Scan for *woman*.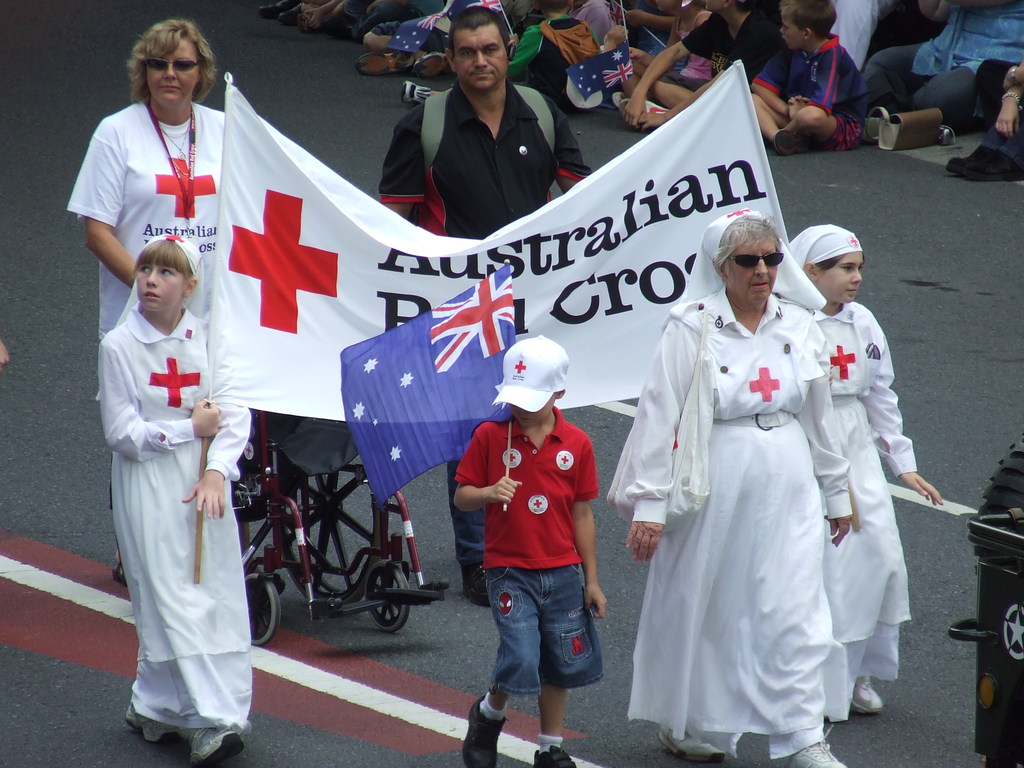
Scan result: BBox(65, 20, 235, 580).
